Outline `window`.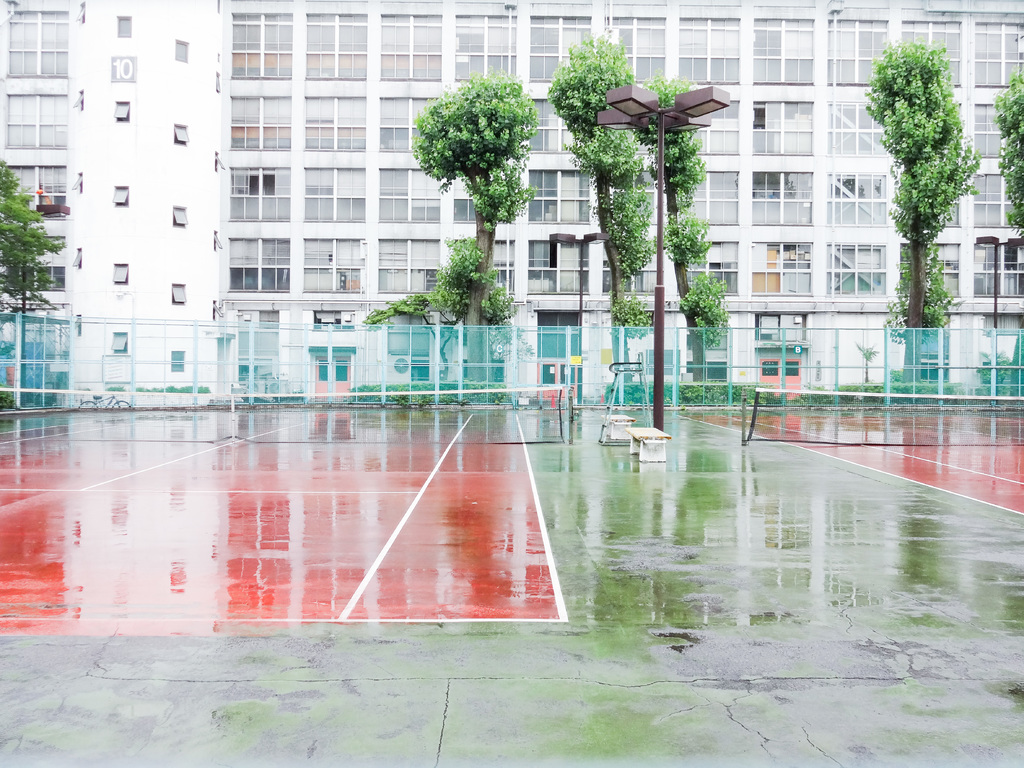
Outline: 752:20:813:84.
